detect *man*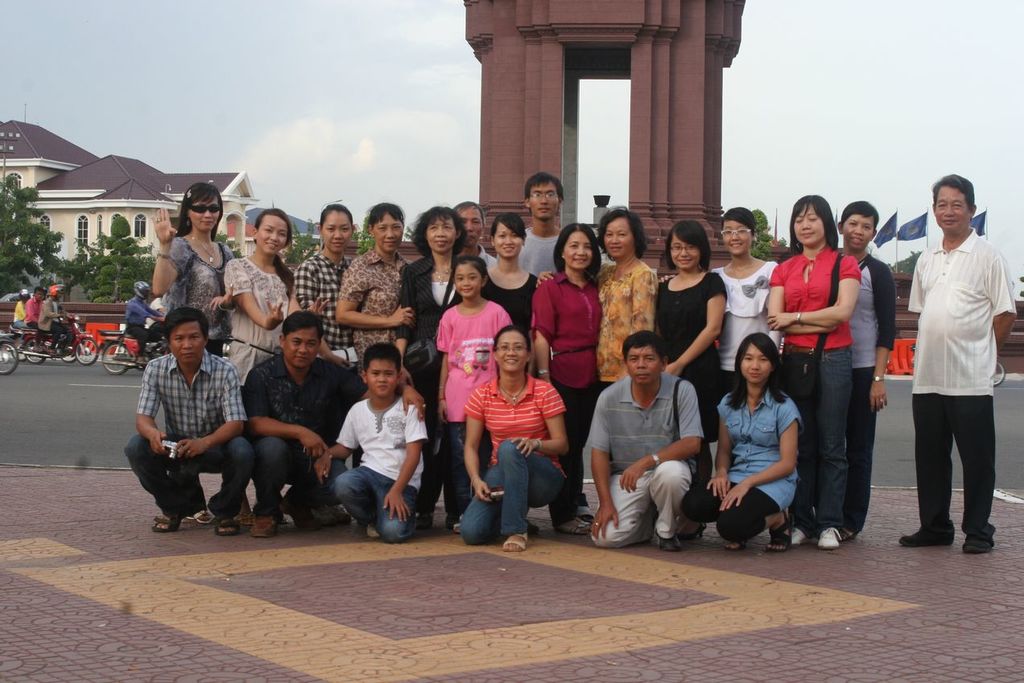
[x1=13, y1=291, x2=27, y2=349]
